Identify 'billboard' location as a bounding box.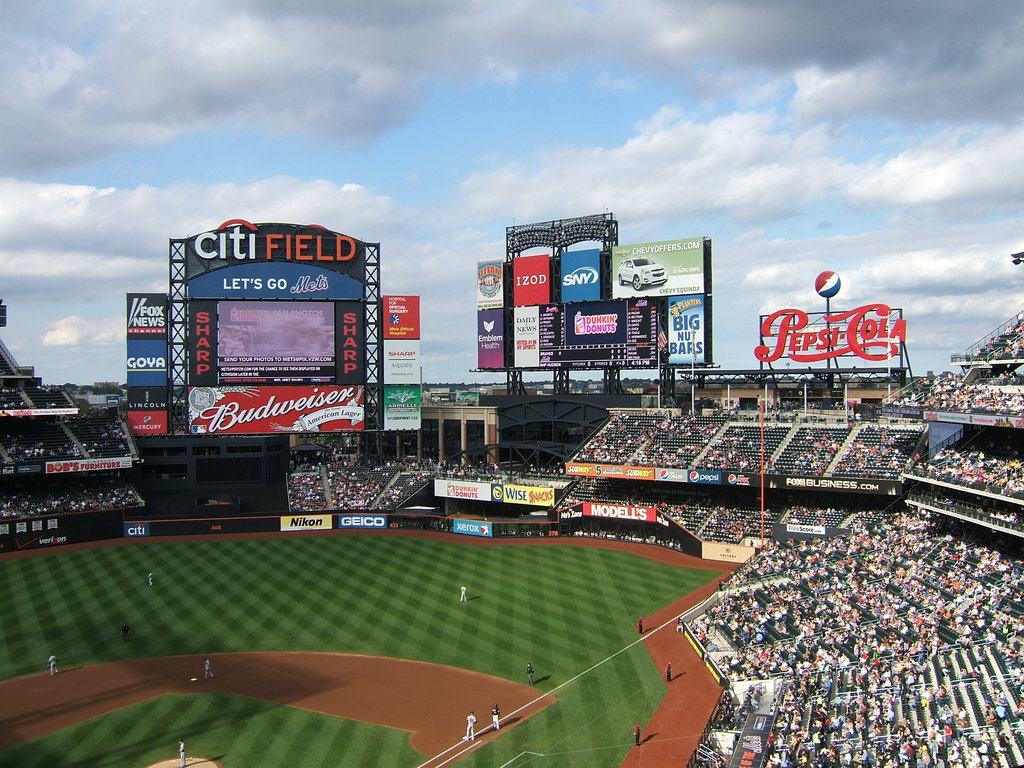
<region>129, 291, 169, 332</region>.
